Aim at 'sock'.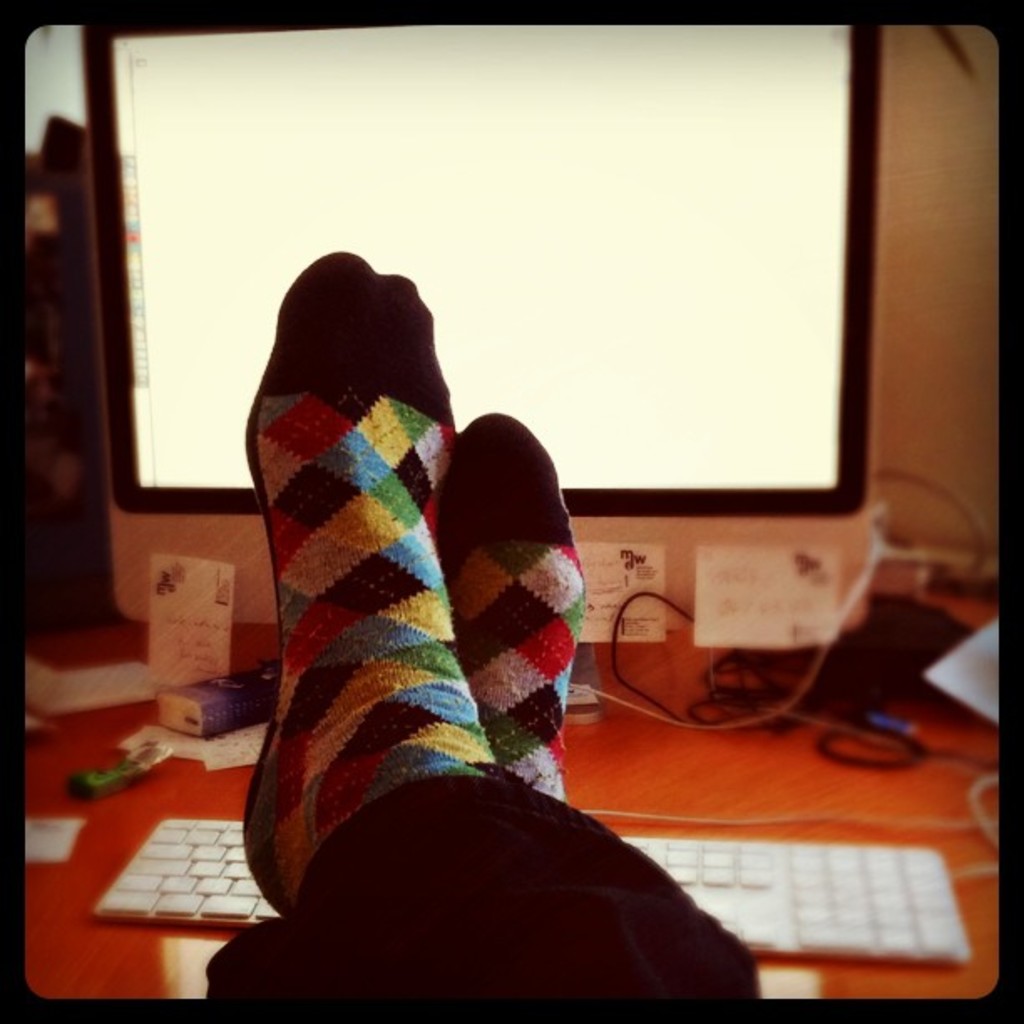
Aimed at 234:243:504:919.
